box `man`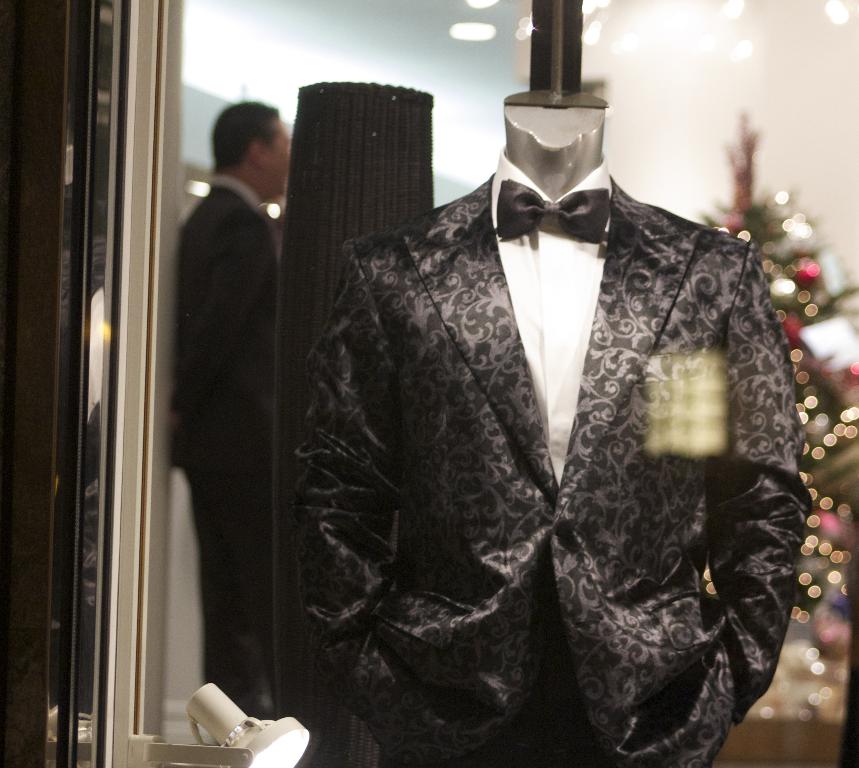
left=139, top=98, right=302, bottom=672
